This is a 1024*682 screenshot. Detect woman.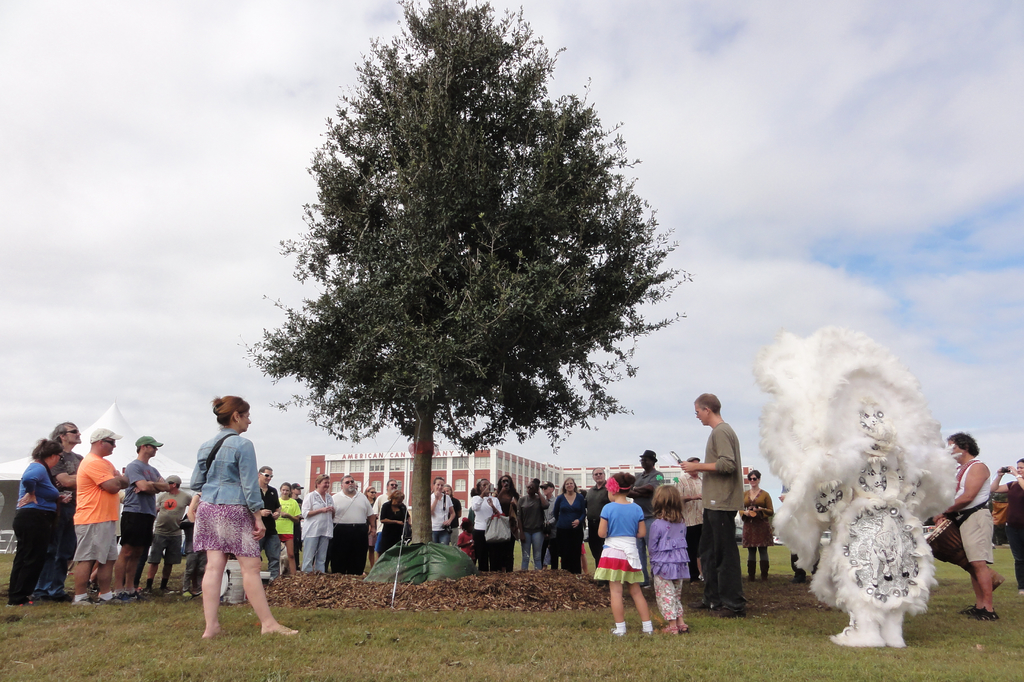
(8, 438, 72, 610).
